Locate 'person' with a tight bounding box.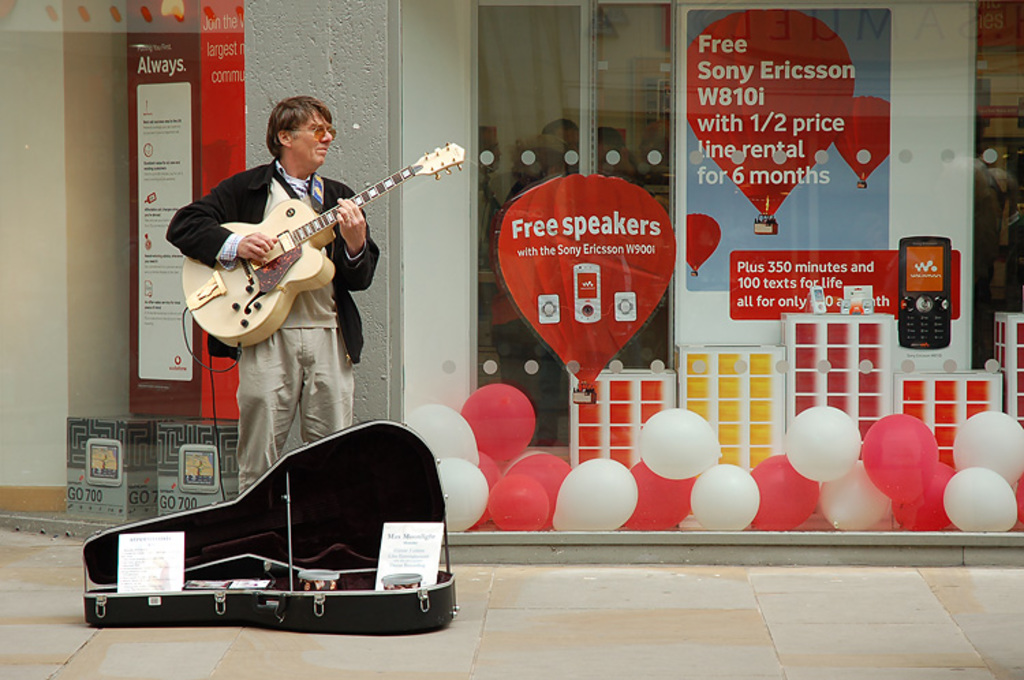
186:83:414:481.
